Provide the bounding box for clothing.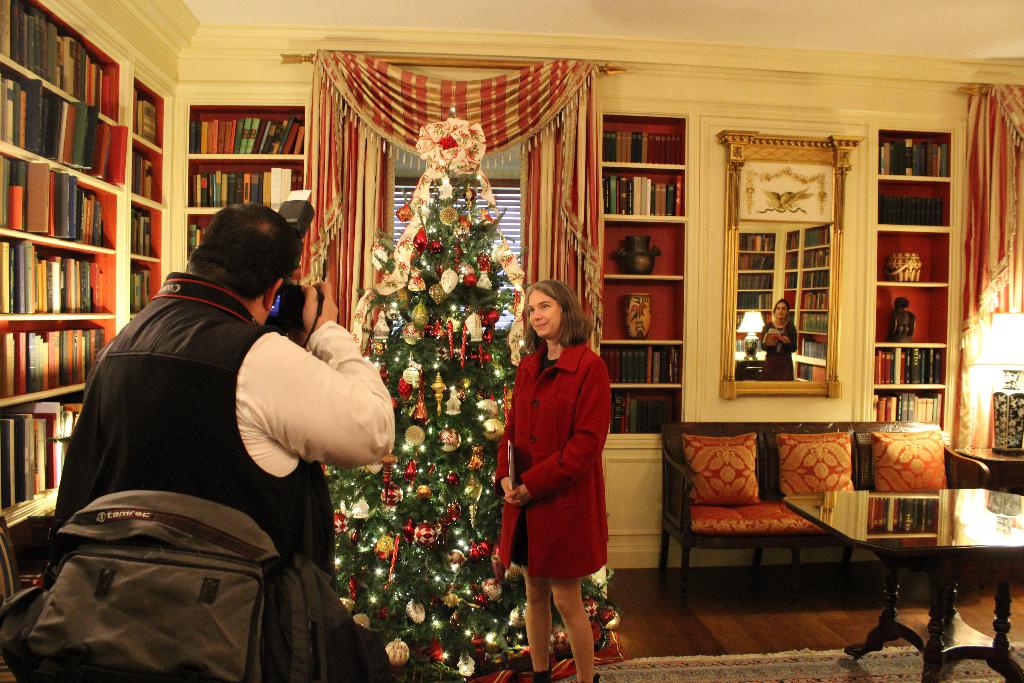
(55, 272, 401, 583).
